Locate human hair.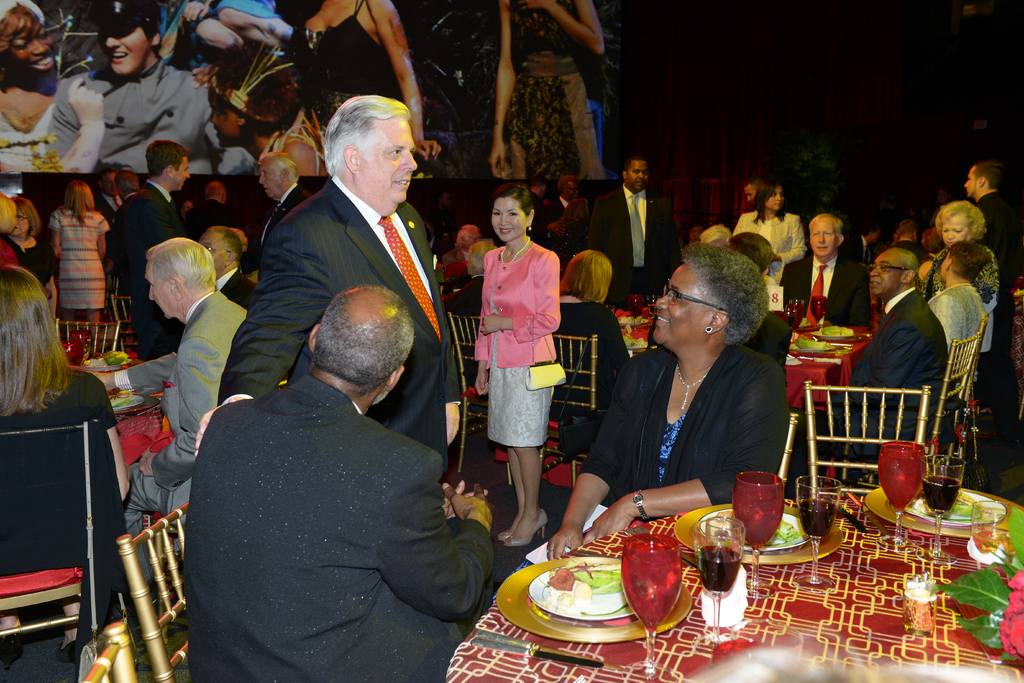
Bounding box: 454, 226, 476, 247.
